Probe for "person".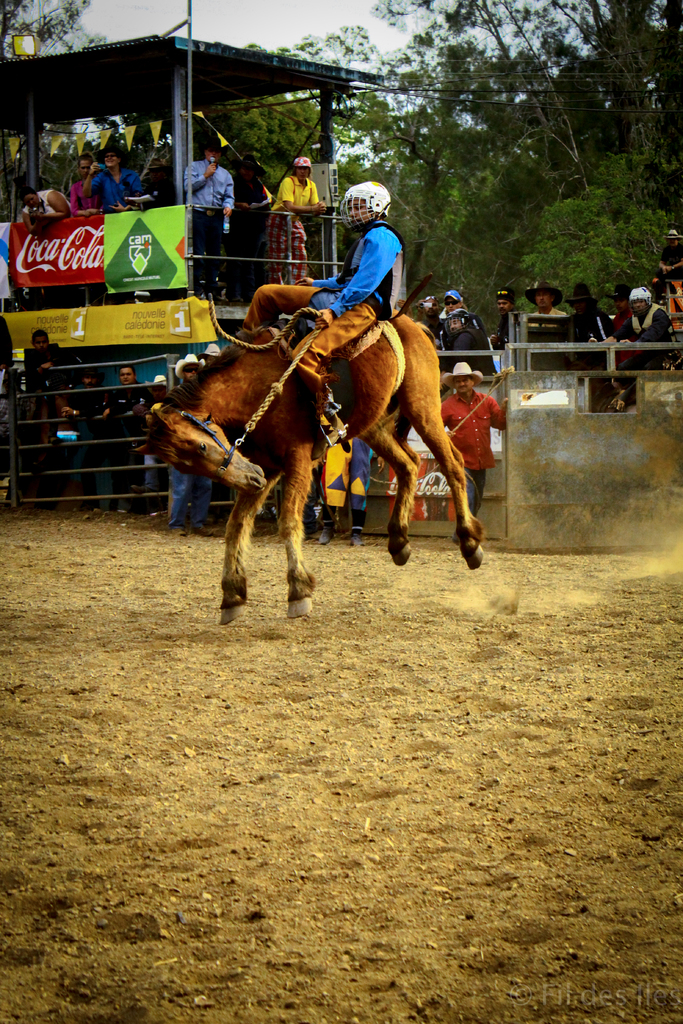
Probe result: pyautogui.locateOnScreen(548, 280, 610, 375).
